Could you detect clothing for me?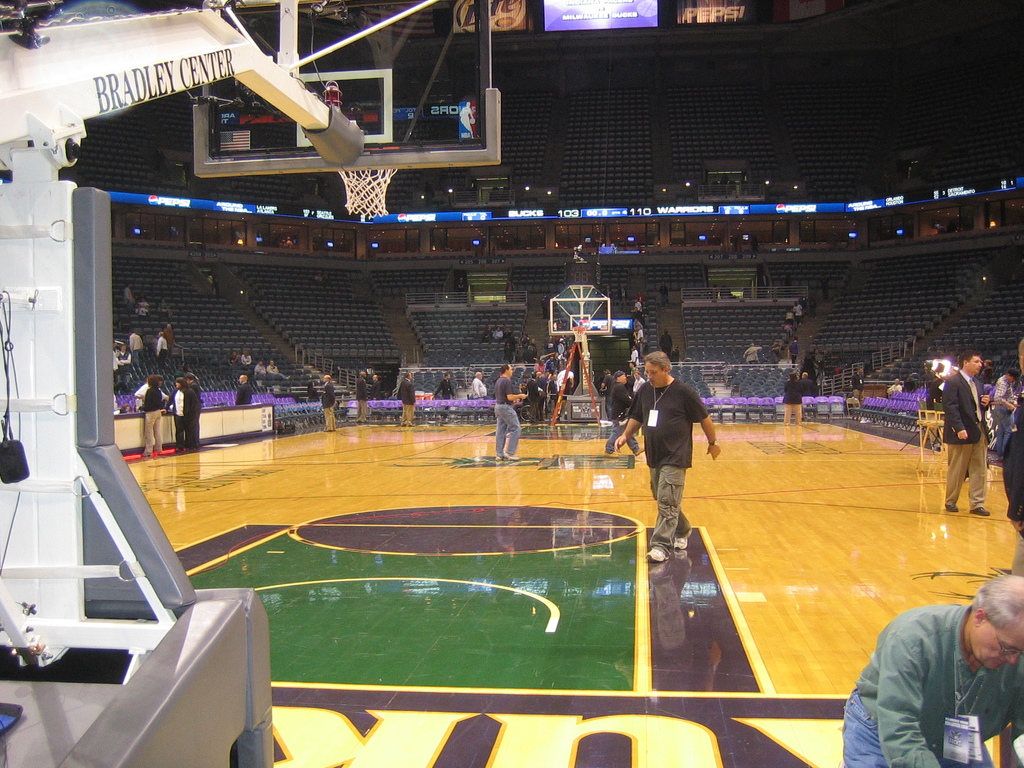
Detection result: locate(996, 383, 1023, 528).
